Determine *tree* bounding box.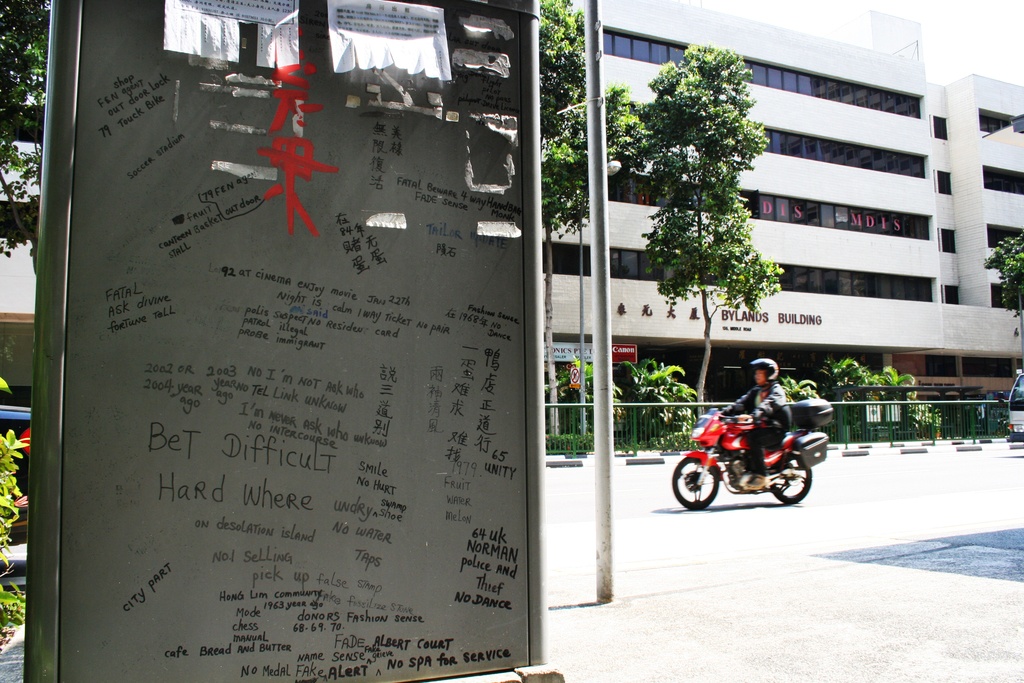
Determined: <bbox>979, 227, 1023, 388</bbox>.
